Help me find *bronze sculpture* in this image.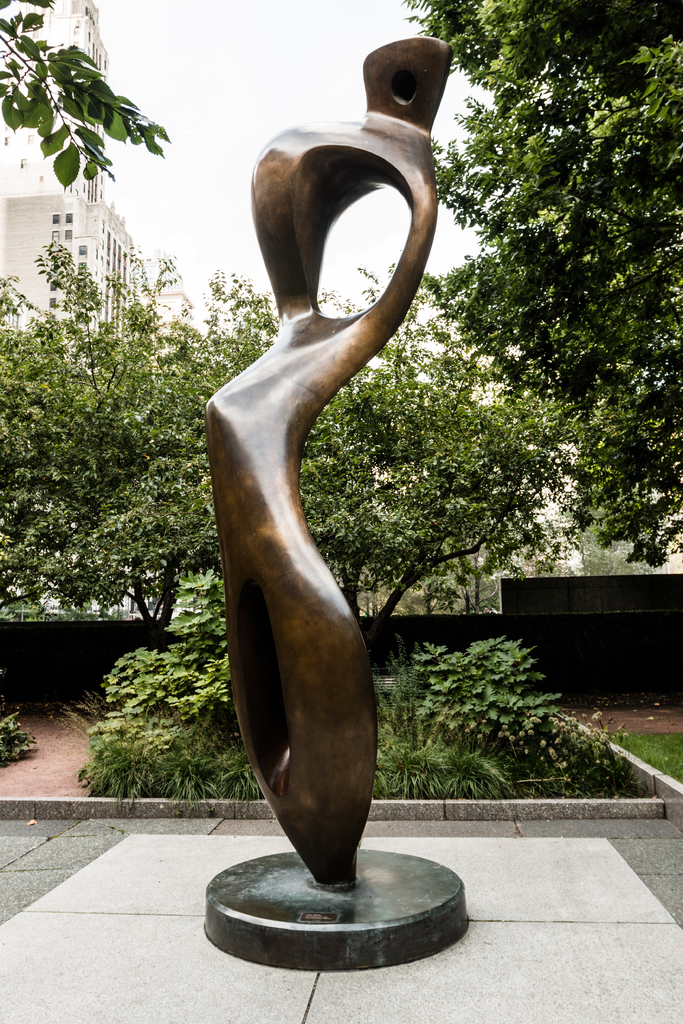
Found it: <region>182, 100, 429, 899</region>.
